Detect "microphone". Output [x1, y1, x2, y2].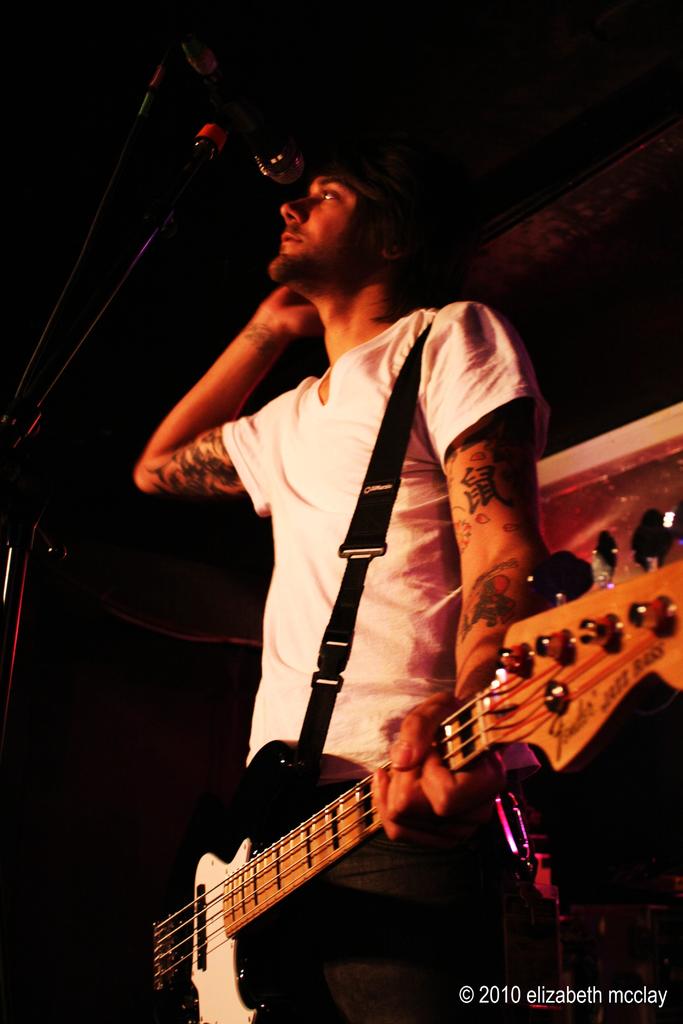
[164, 22, 311, 189].
